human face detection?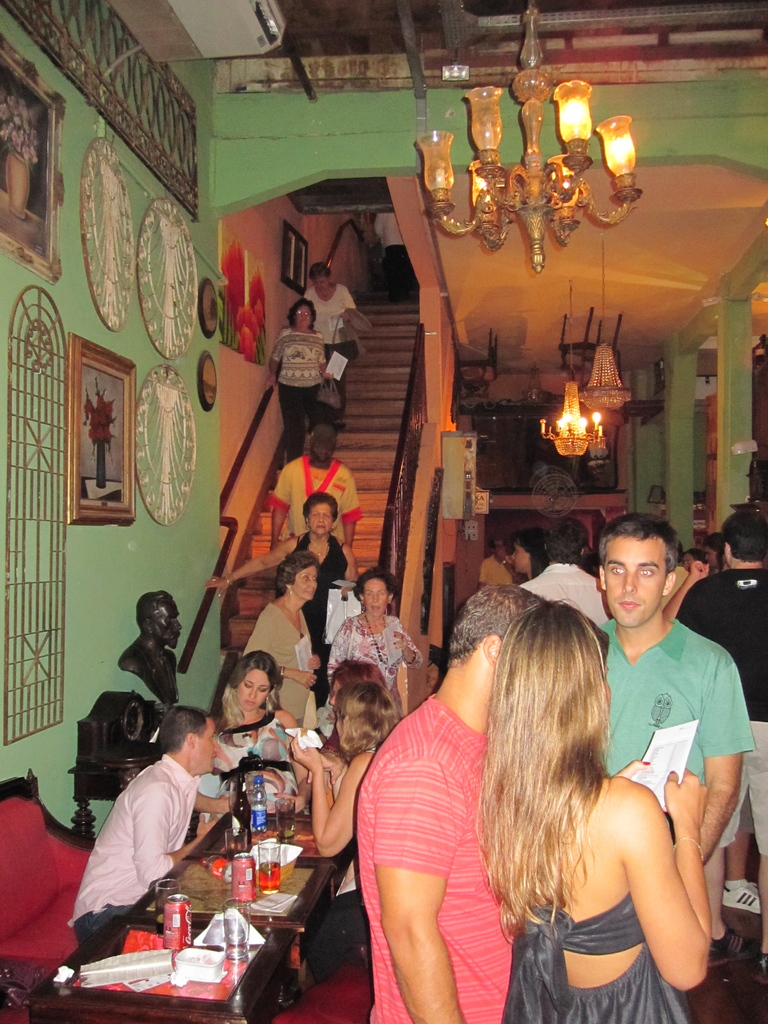
select_region(192, 713, 218, 772)
